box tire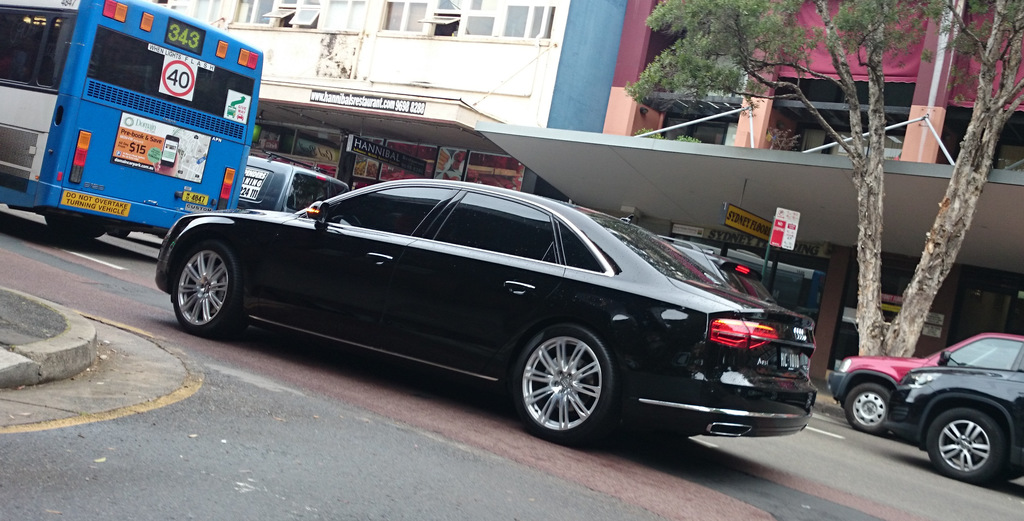
[left=172, top=245, right=242, bottom=335]
